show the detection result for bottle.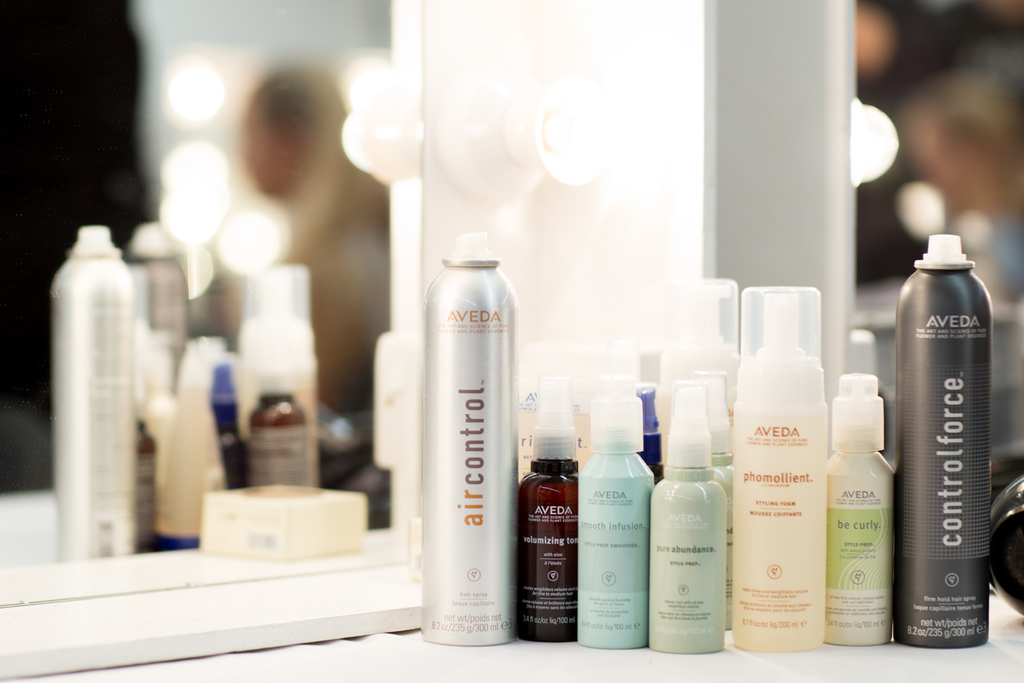
pyautogui.locateOnScreen(416, 228, 511, 640).
